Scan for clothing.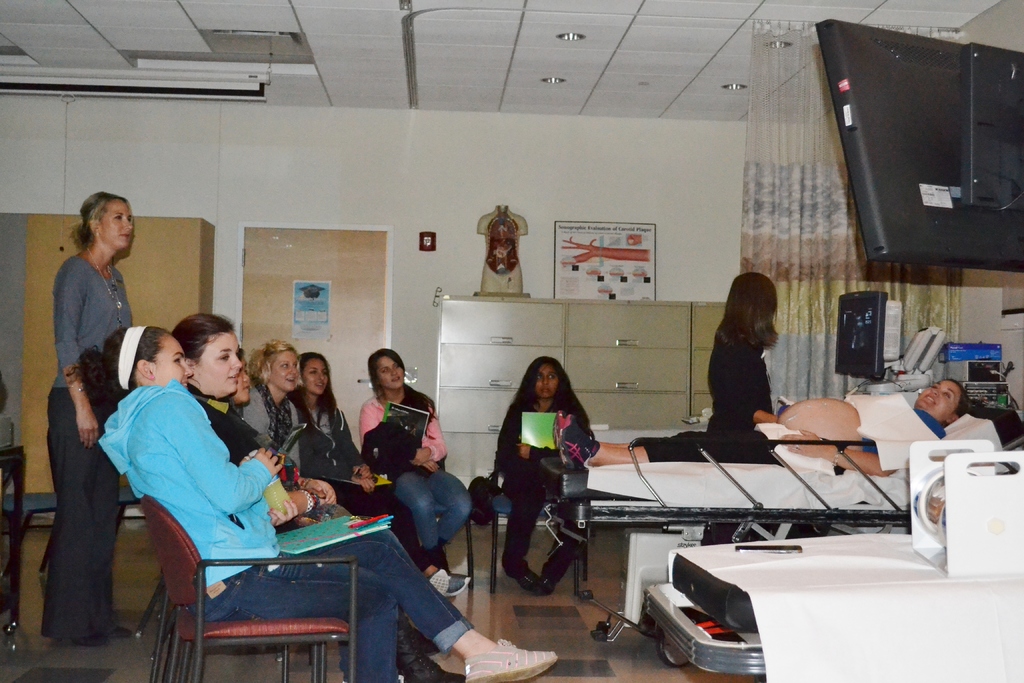
Scan result: bbox=(283, 383, 423, 545).
